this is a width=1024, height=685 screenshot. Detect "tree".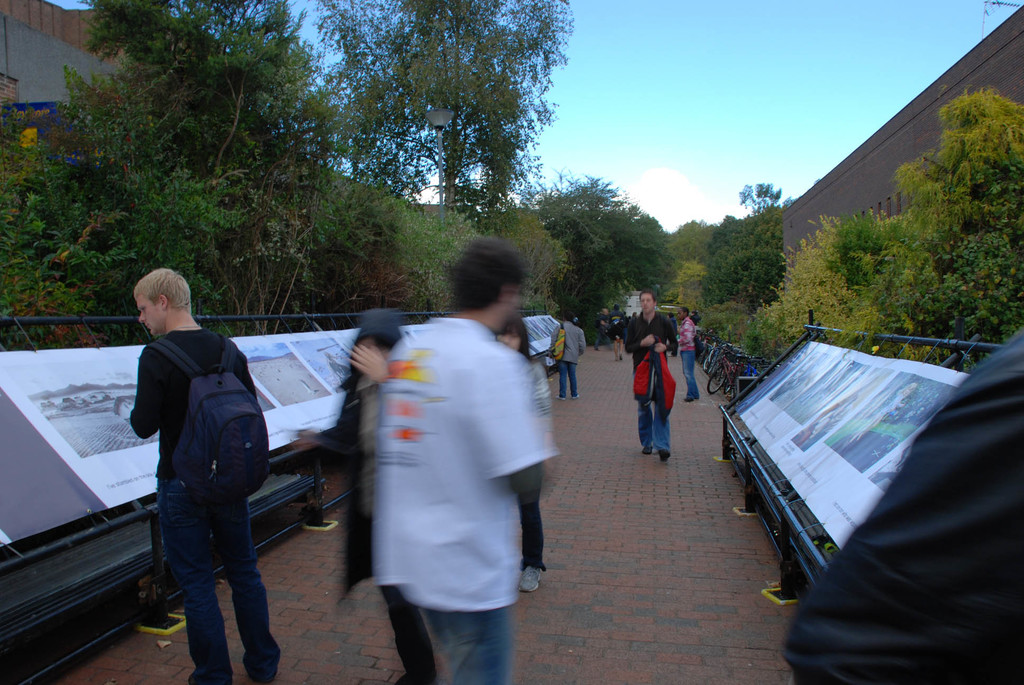
{"left": 741, "top": 186, "right": 783, "bottom": 211}.
